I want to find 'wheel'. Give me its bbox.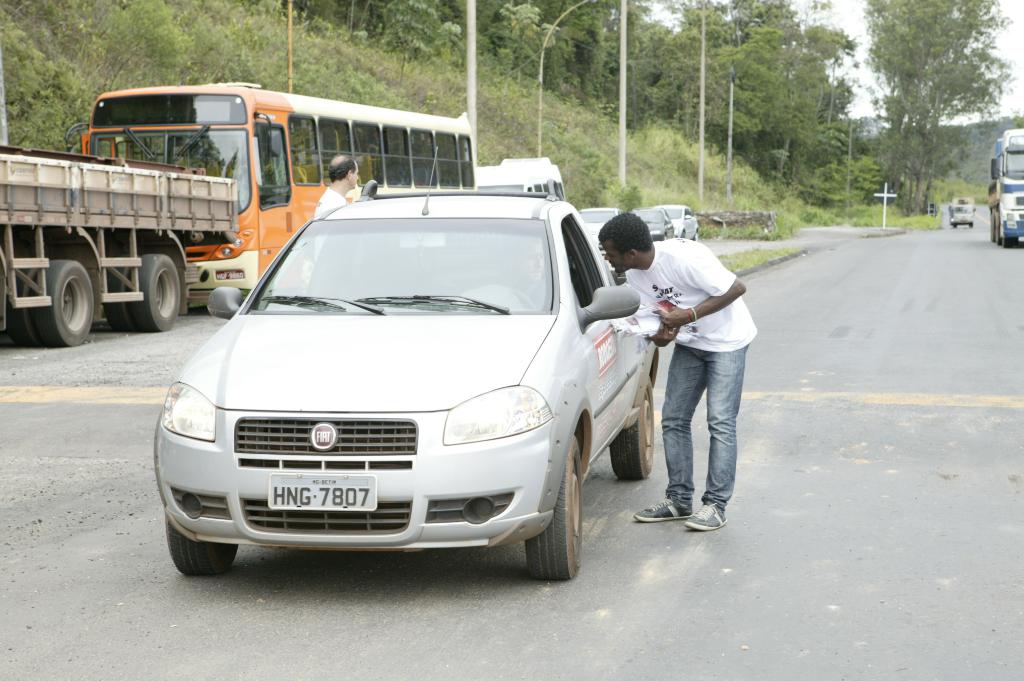
rect(608, 372, 652, 477).
